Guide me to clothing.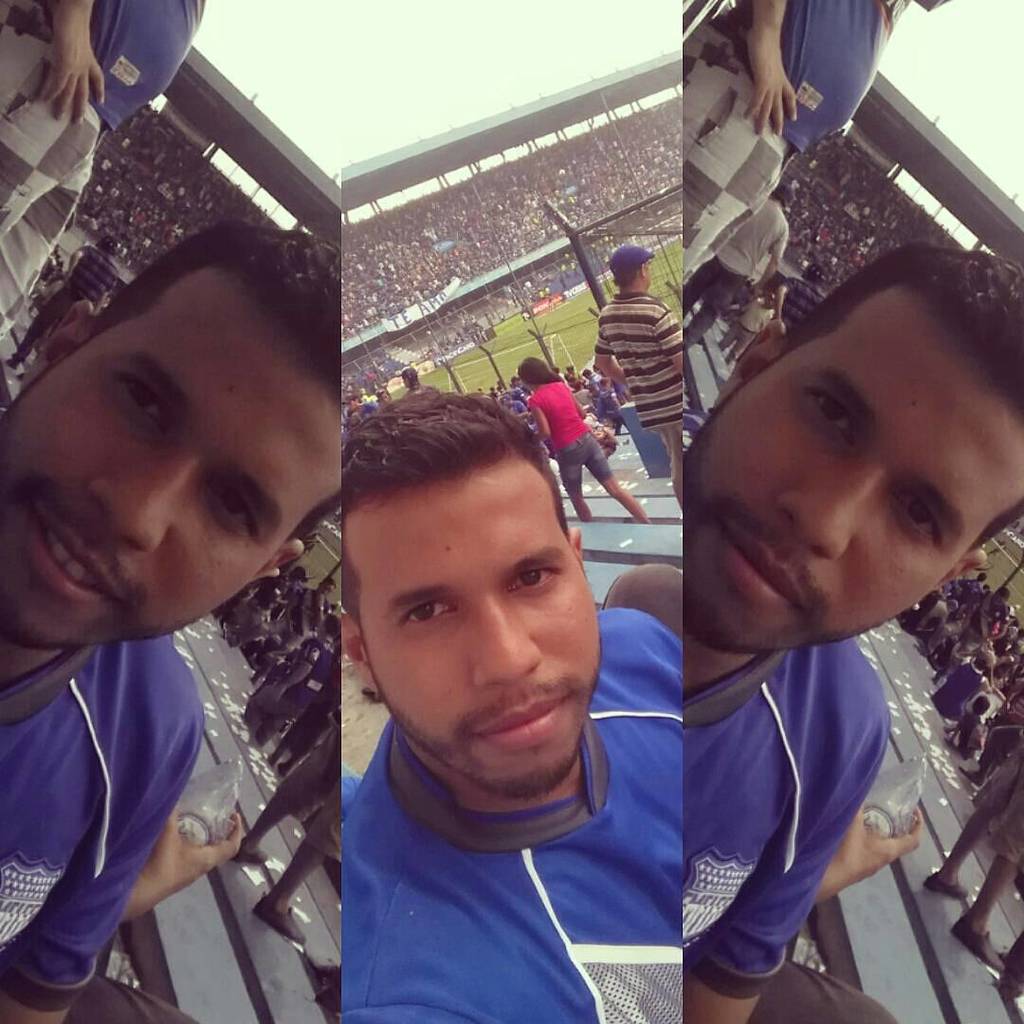
Guidance: pyautogui.locateOnScreen(721, 289, 774, 359).
